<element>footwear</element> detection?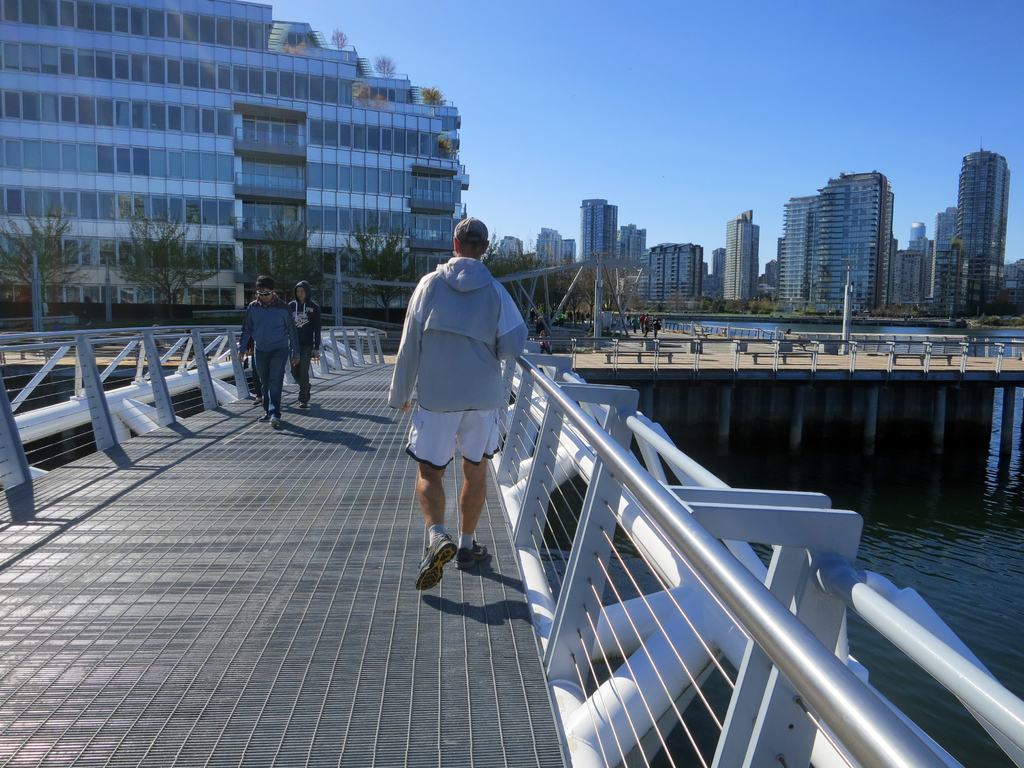
x1=257 y1=414 x2=270 y2=423
